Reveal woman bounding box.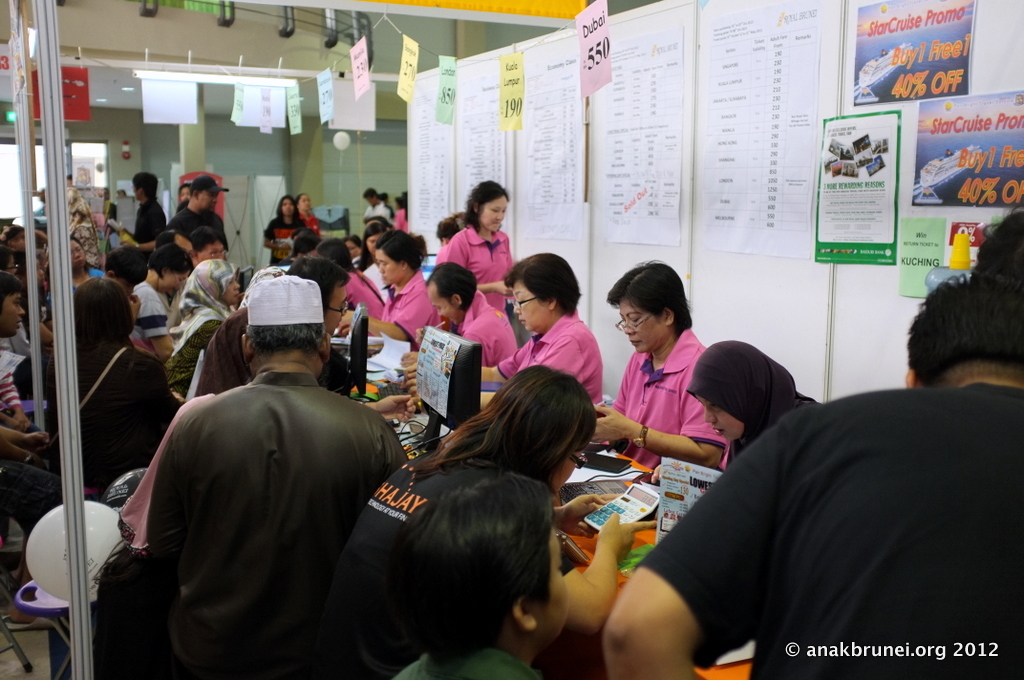
Revealed: bbox=[591, 255, 729, 479].
